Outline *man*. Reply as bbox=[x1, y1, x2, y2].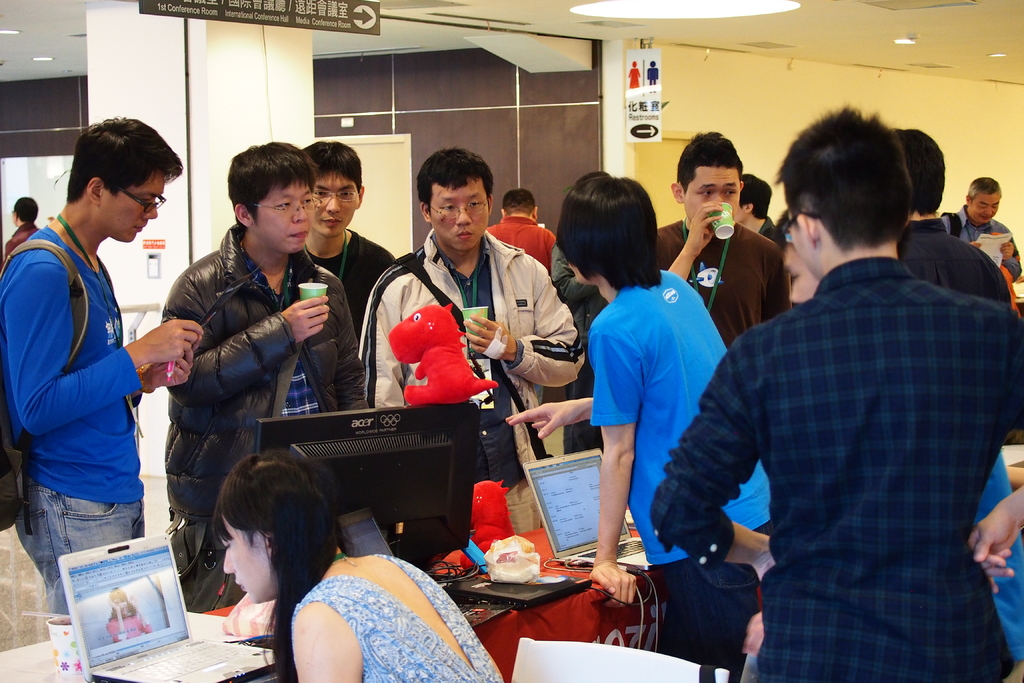
bbox=[4, 195, 65, 272].
